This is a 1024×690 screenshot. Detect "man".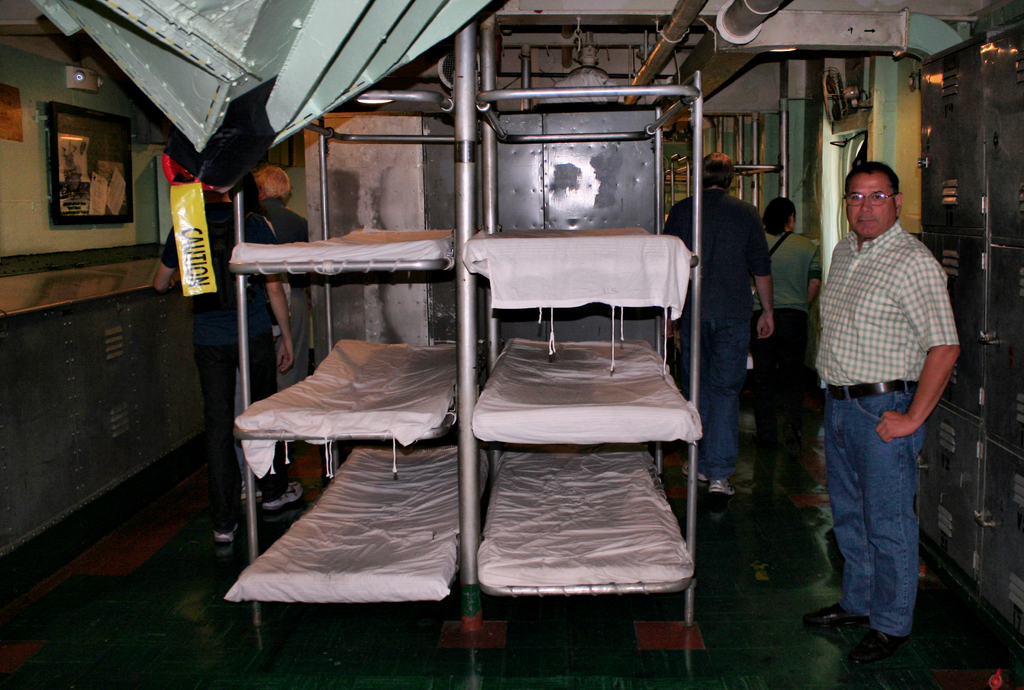
Rect(793, 154, 969, 668).
